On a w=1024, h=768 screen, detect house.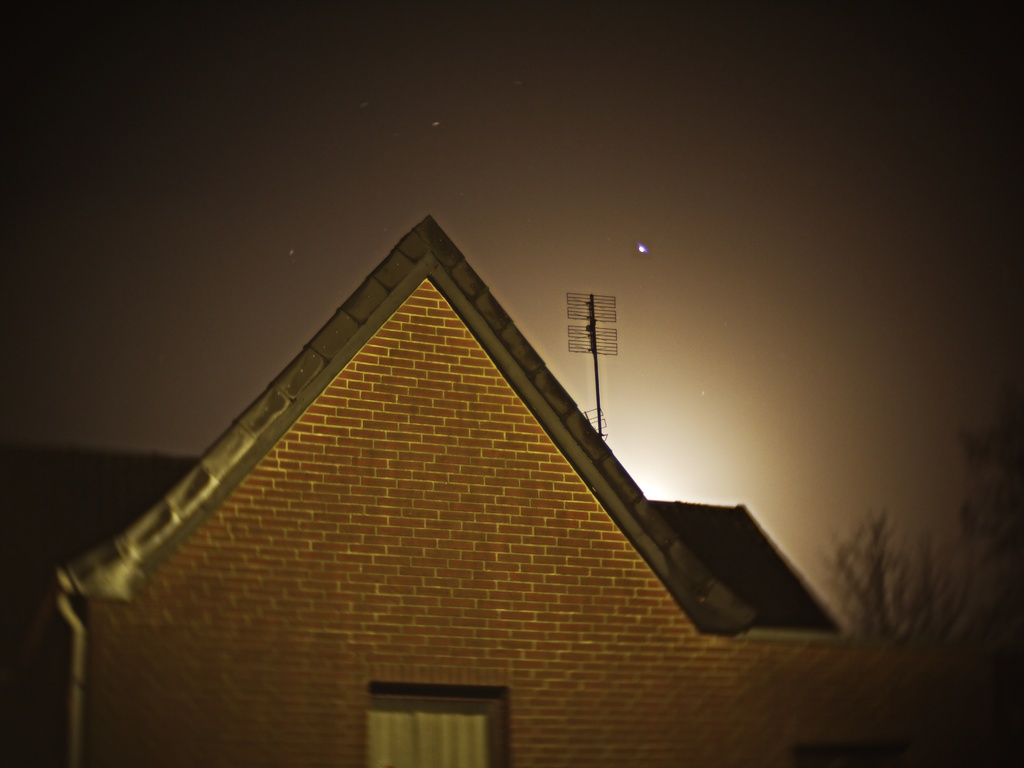
{"x1": 0, "y1": 166, "x2": 890, "y2": 767}.
